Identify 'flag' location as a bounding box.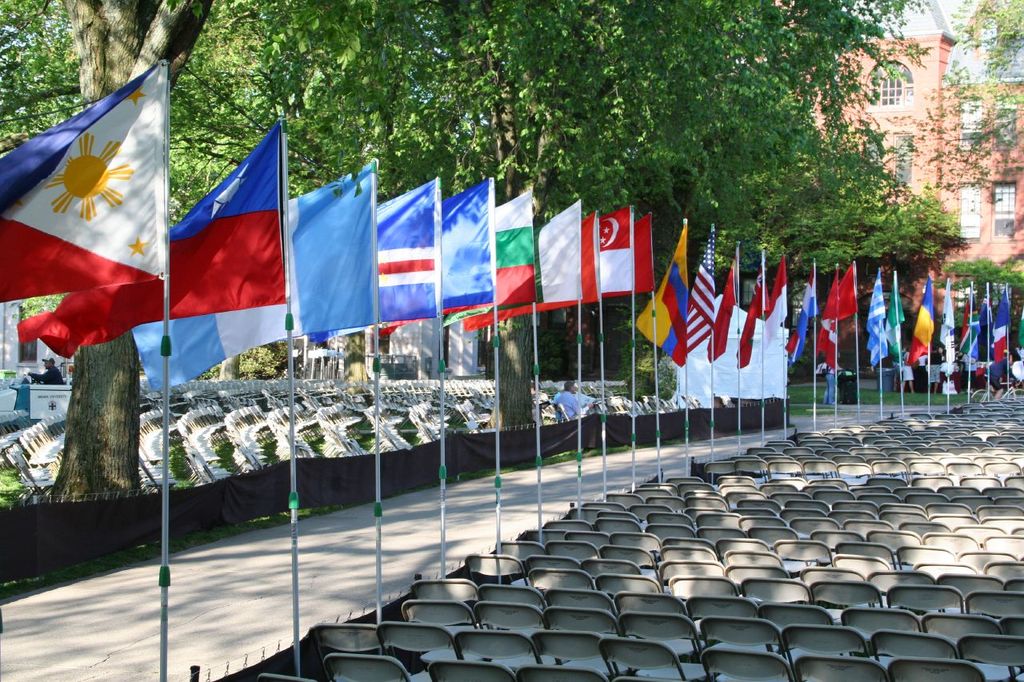
[1011,313,1023,354].
